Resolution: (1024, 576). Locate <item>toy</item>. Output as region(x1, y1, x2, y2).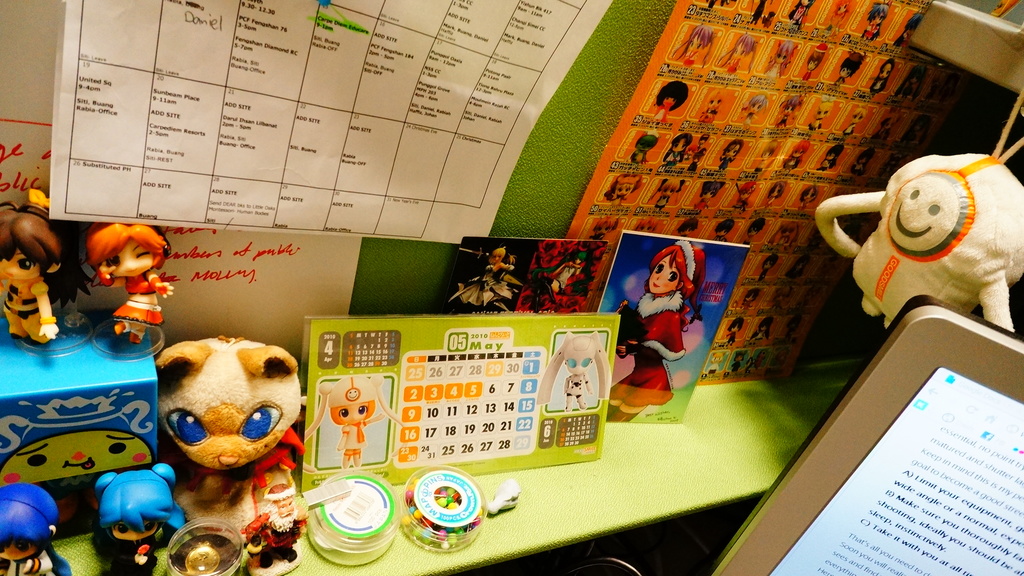
region(813, 142, 1023, 337).
